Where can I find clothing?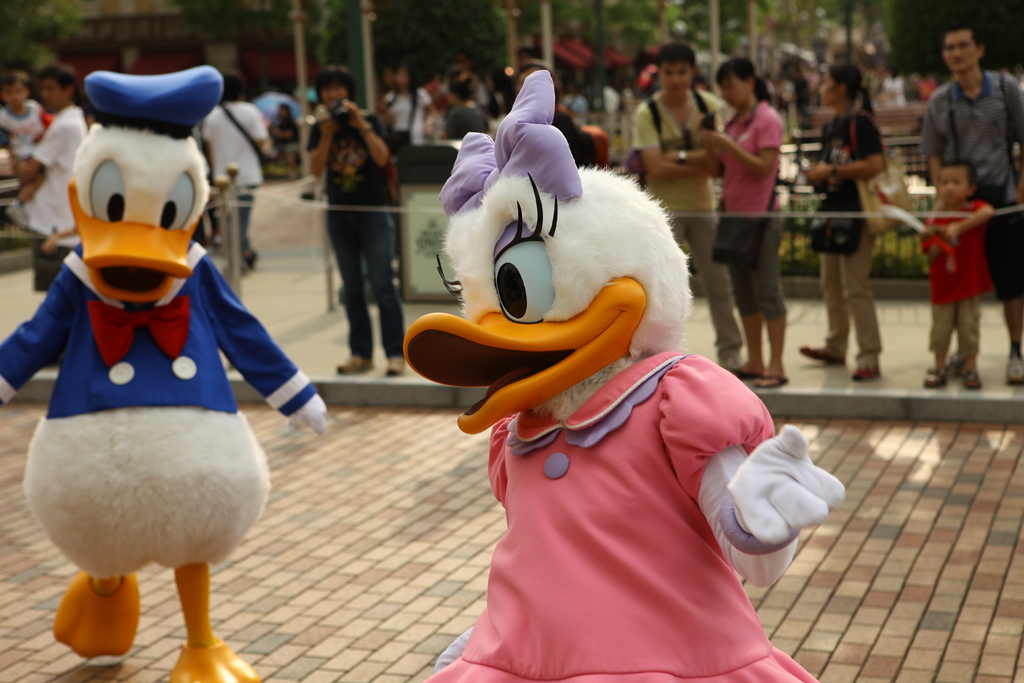
You can find it at 449 103 492 147.
